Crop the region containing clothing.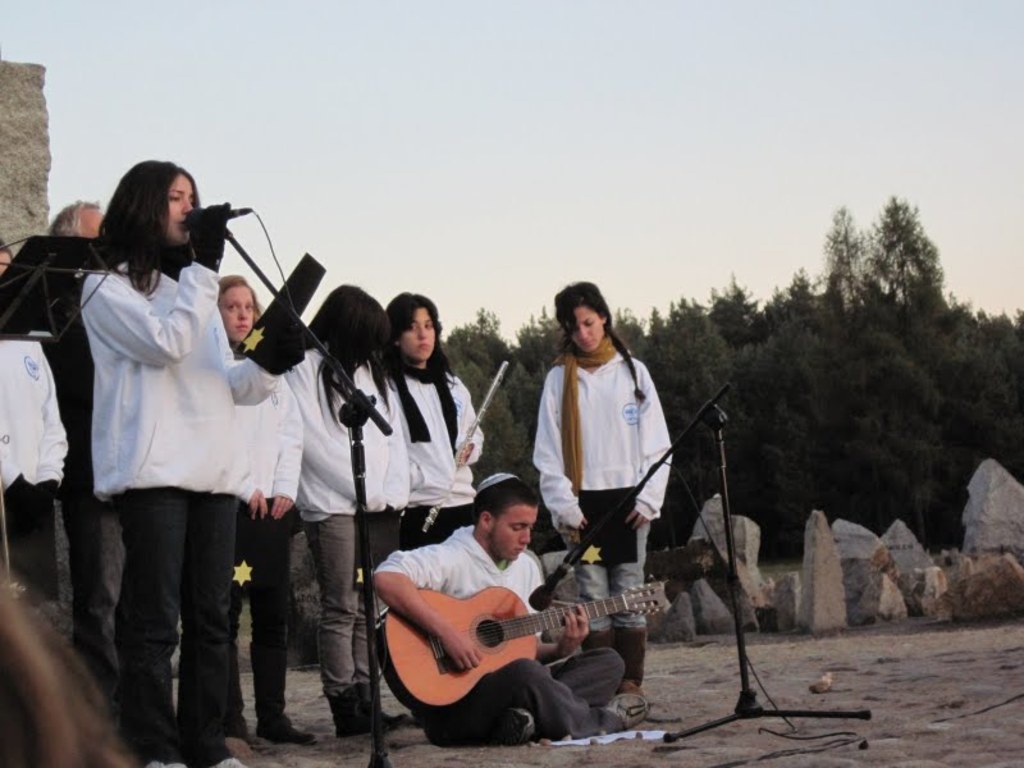
Crop region: (left=530, top=316, right=673, bottom=591).
